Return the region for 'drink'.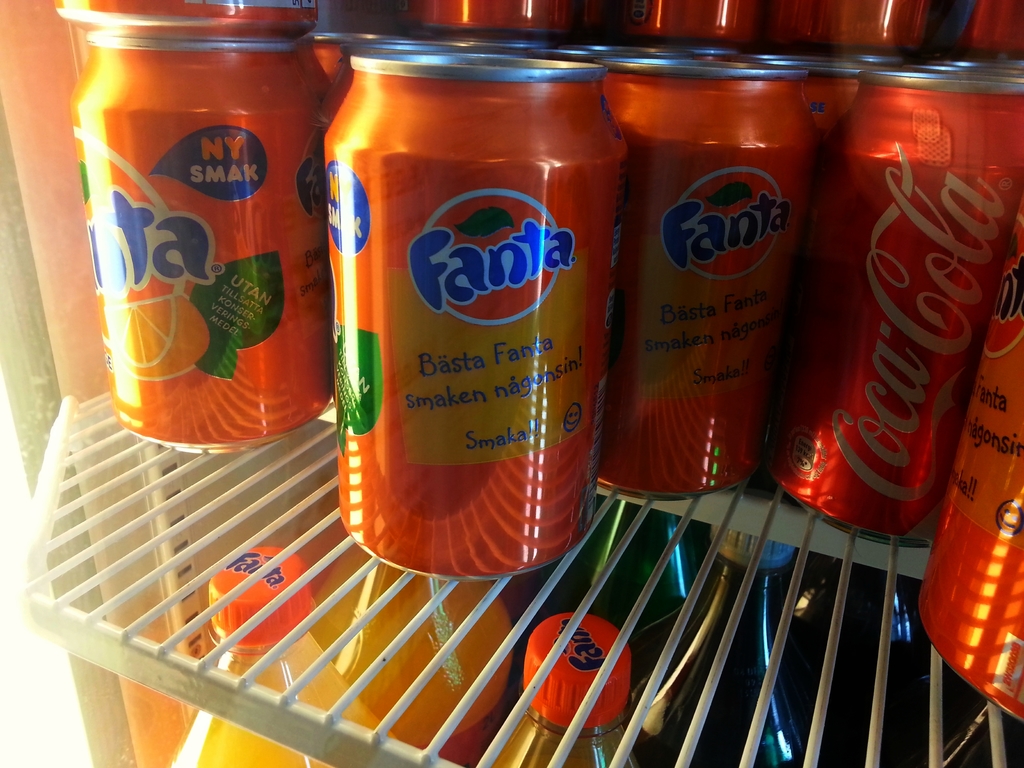
332/40/627/577.
